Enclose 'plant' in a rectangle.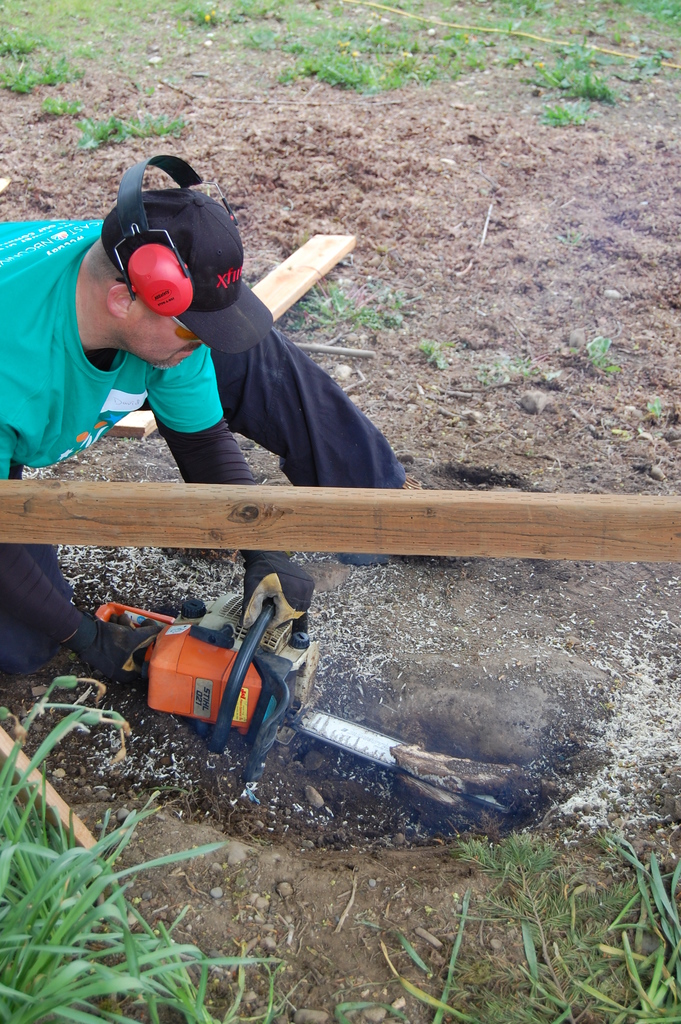
289/284/383/333.
